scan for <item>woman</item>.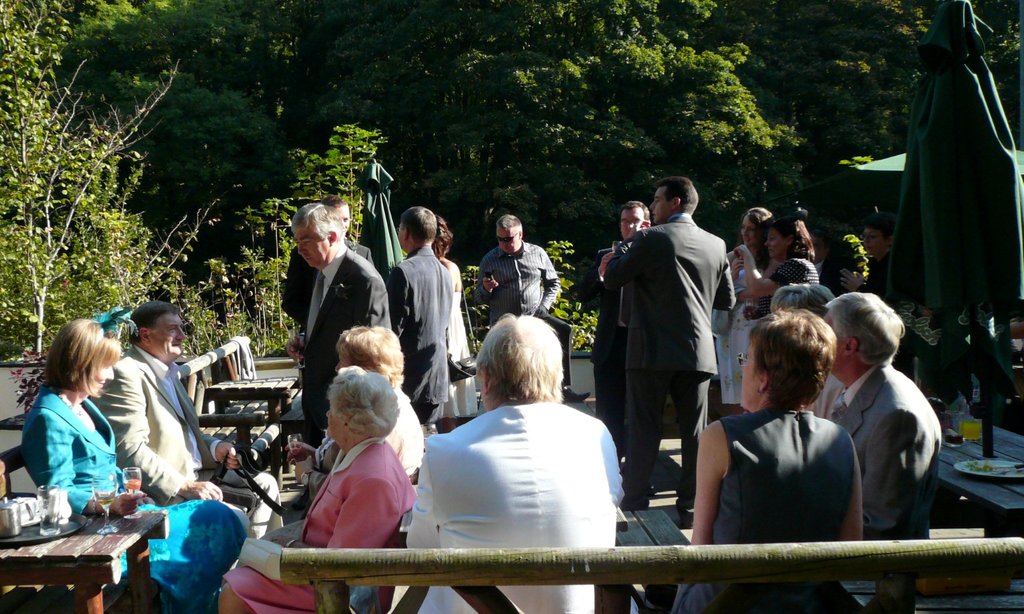
Scan result: {"x1": 676, "y1": 310, "x2": 874, "y2": 613}.
